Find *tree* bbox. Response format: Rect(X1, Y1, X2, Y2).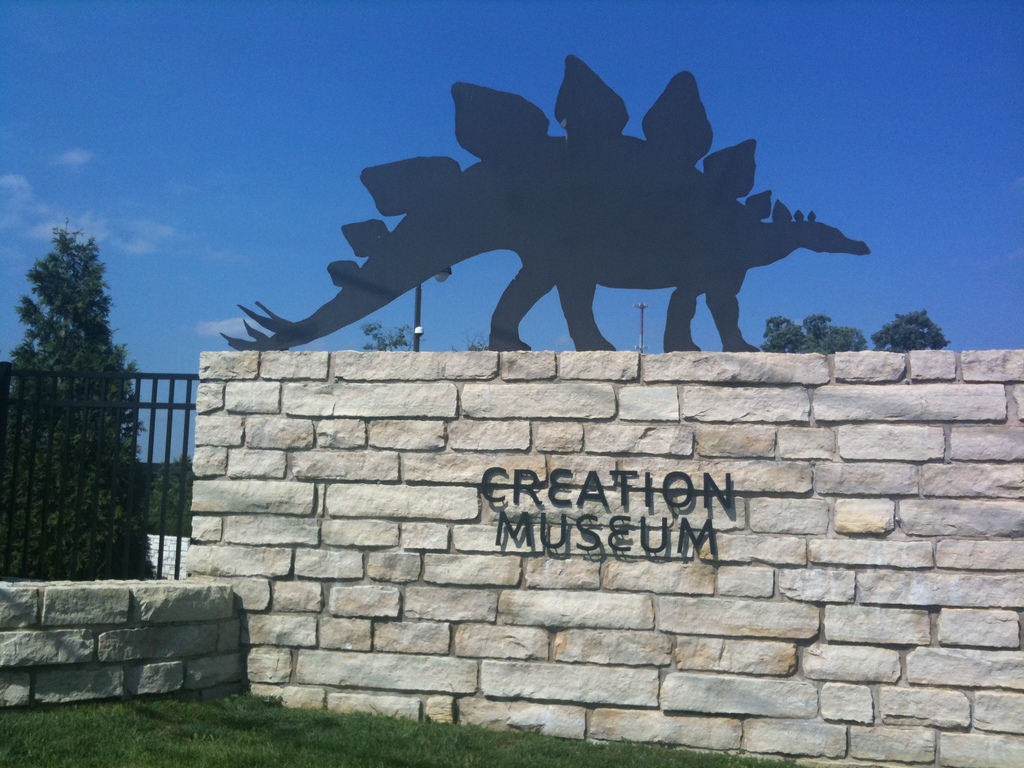
Rect(146, 450, 192, 535).
